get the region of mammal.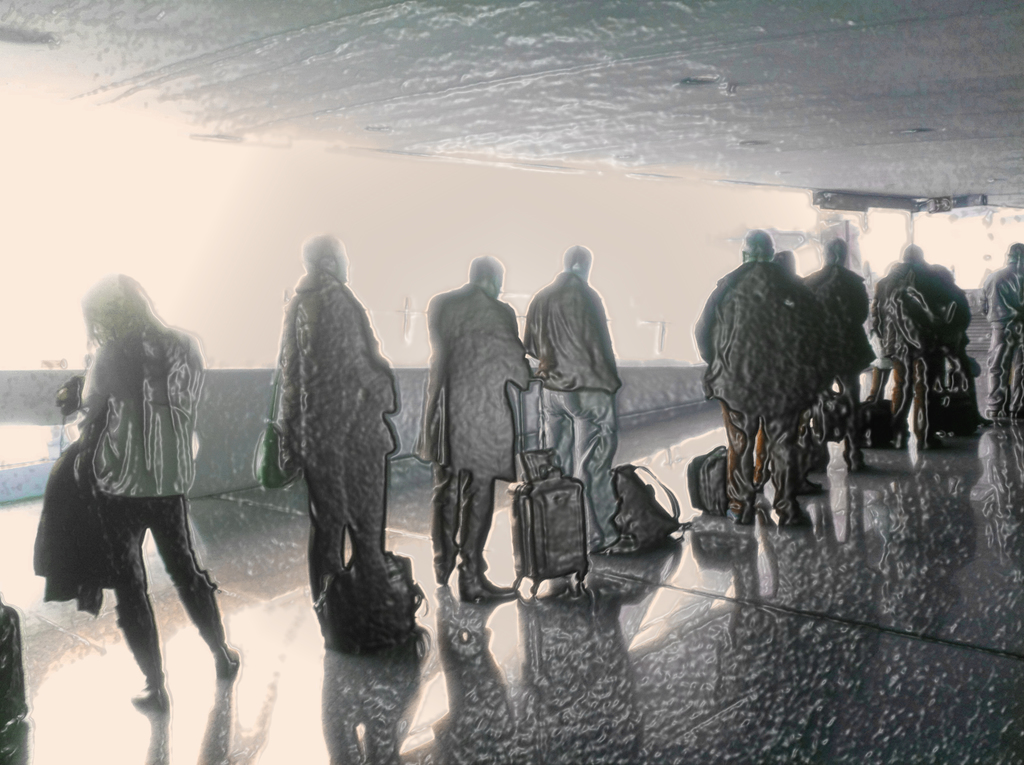
865:256:936:446.
